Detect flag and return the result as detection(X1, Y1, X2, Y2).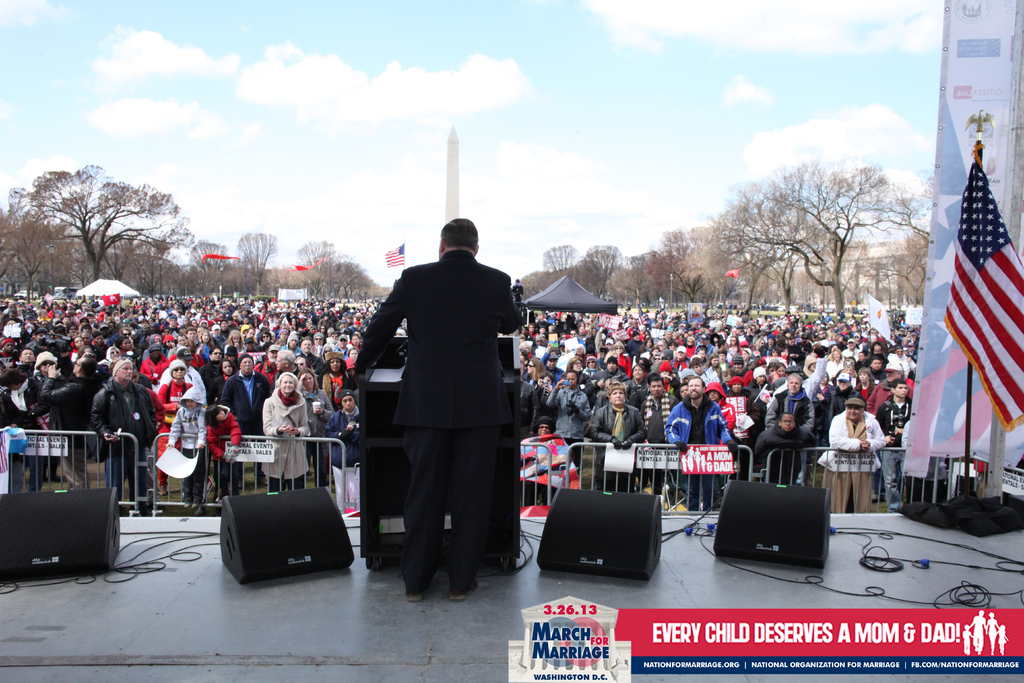
detection(282, 260, 328, 270).
